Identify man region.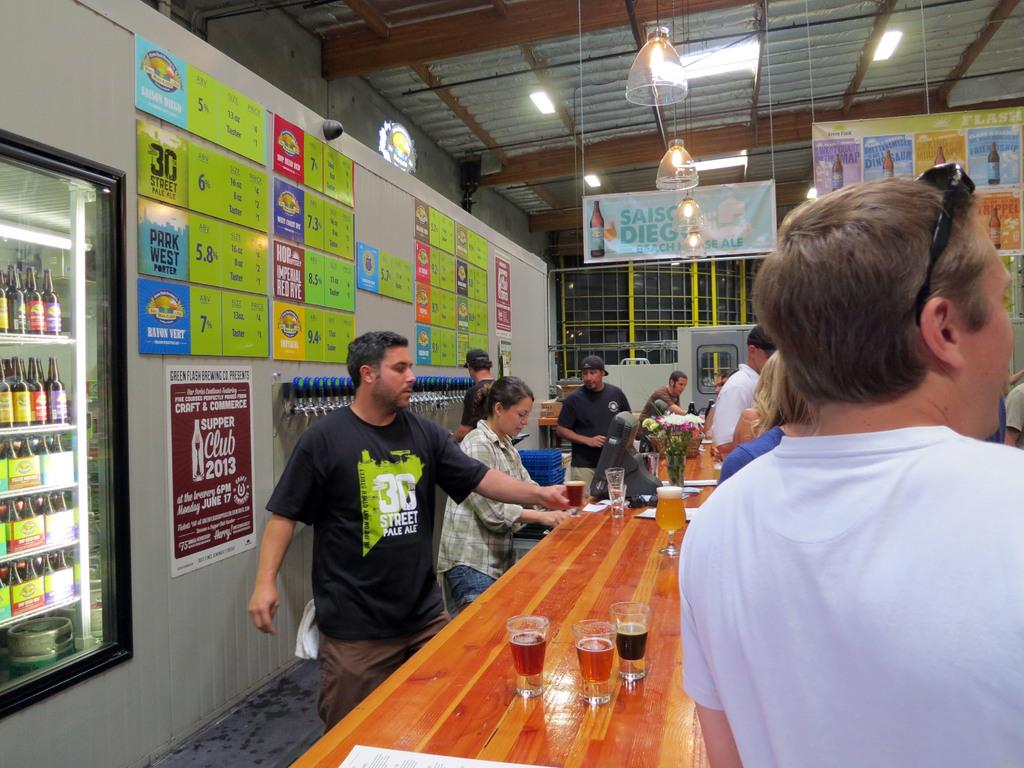
Region: l=638, t=372, r=692, b=433.
